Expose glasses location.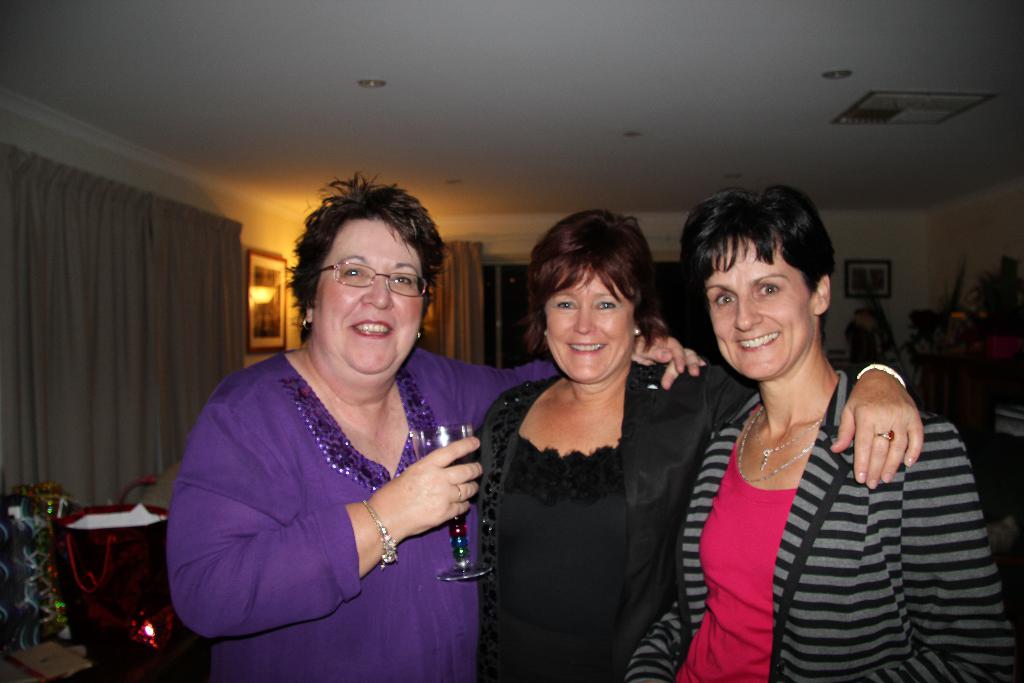
Exposed at [left=300, top=259, right=430, bottom=300].
